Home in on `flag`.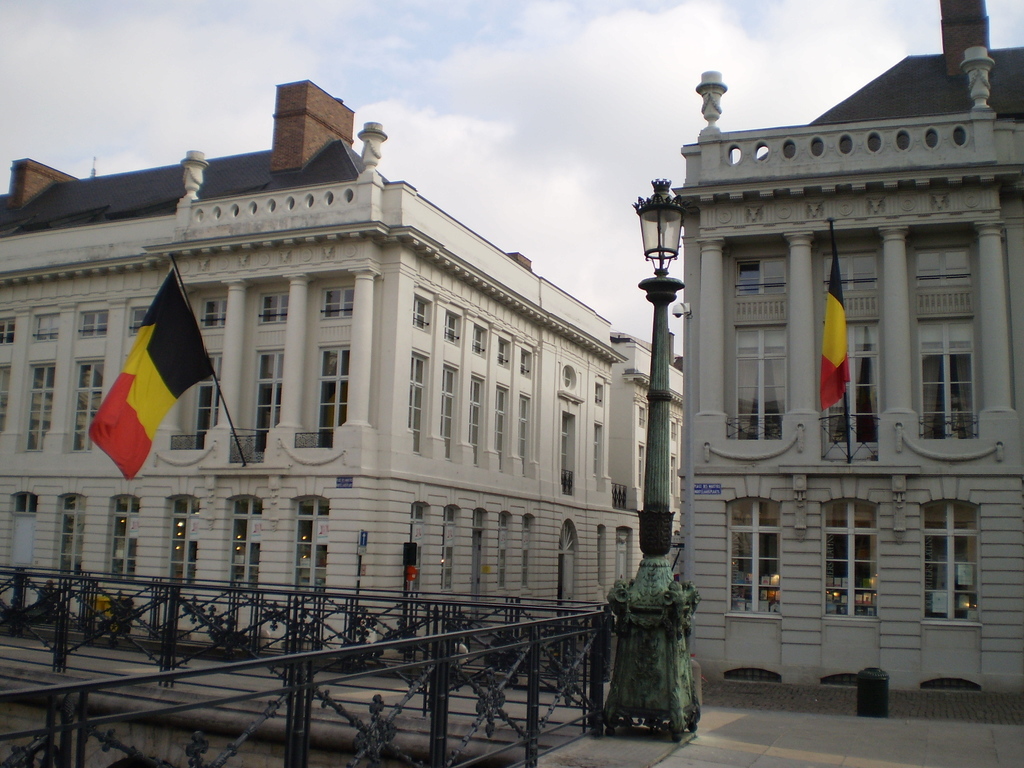
Homed in at <bbox>819, 220, 851, 409</bbox>.
